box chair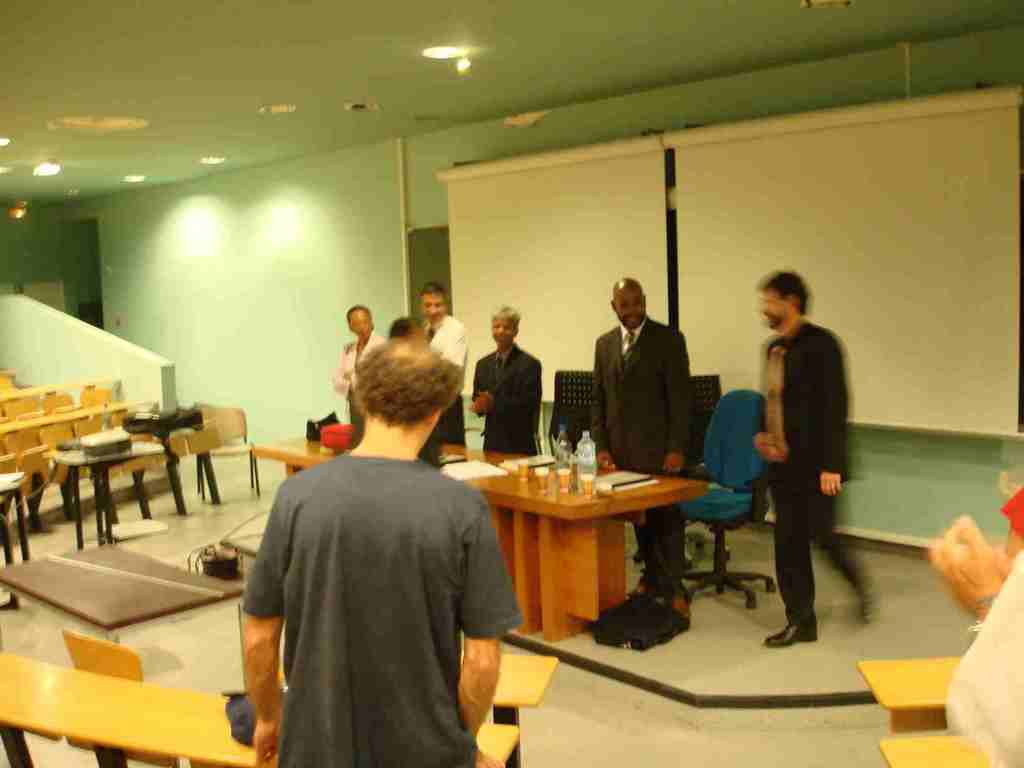
x1=3, y1=399, x2=43, y2=426
